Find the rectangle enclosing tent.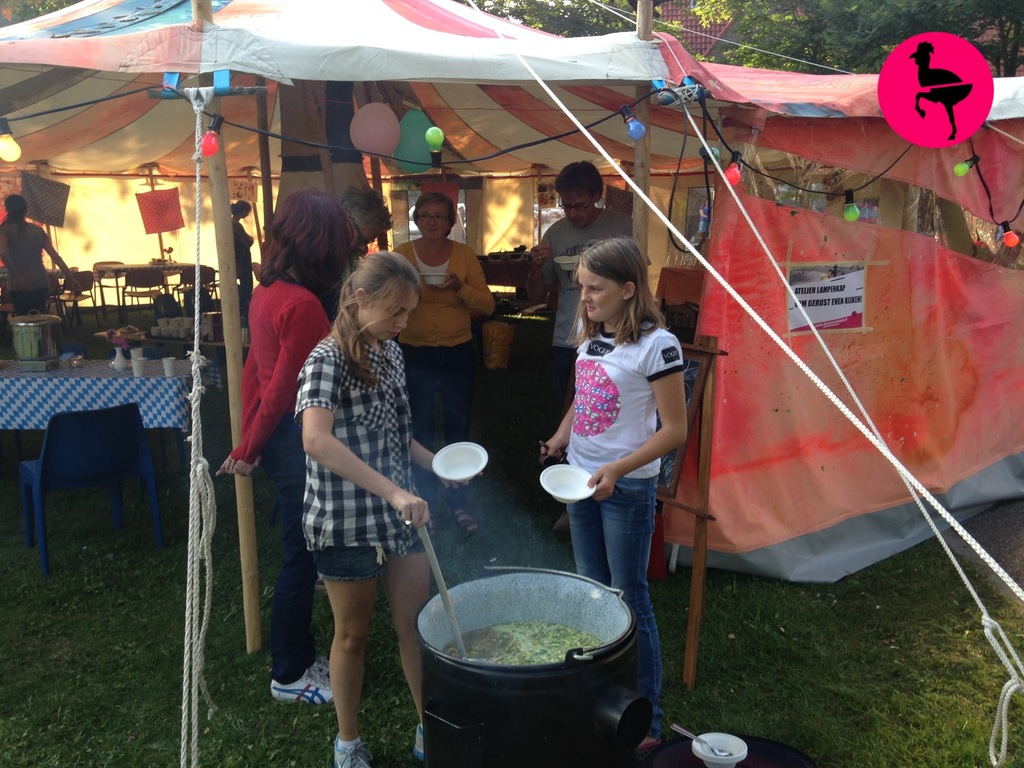
crop(0, 0, 1023, 689).
